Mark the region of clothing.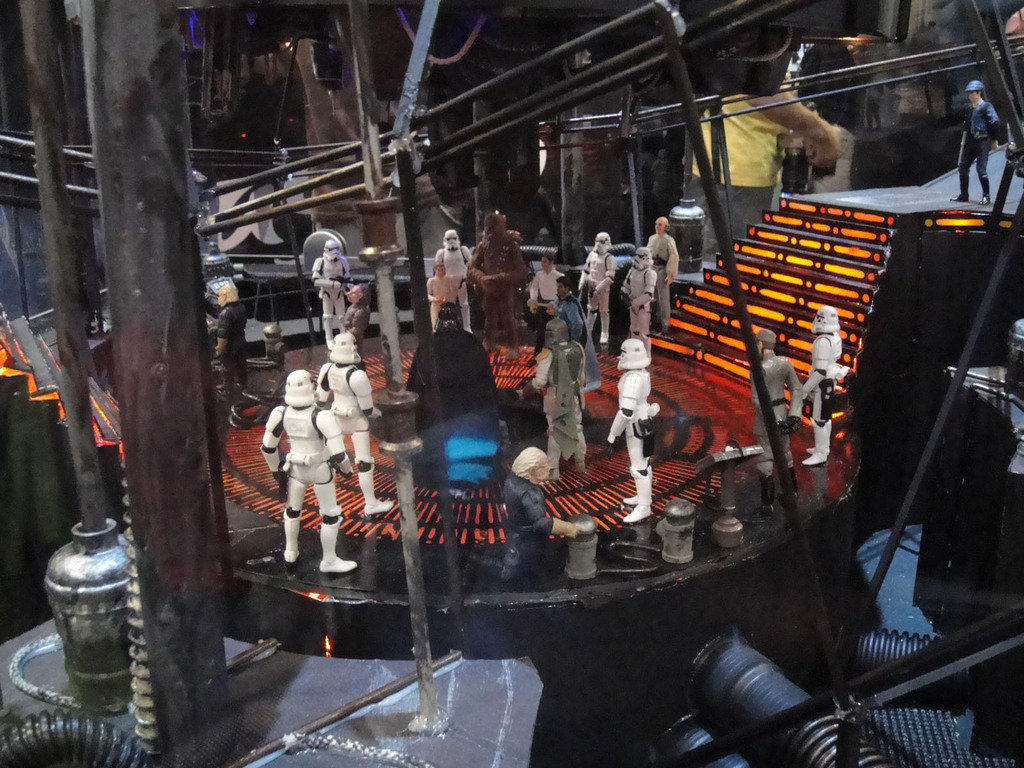
Region: bbox(753, 354, 795, 492).
